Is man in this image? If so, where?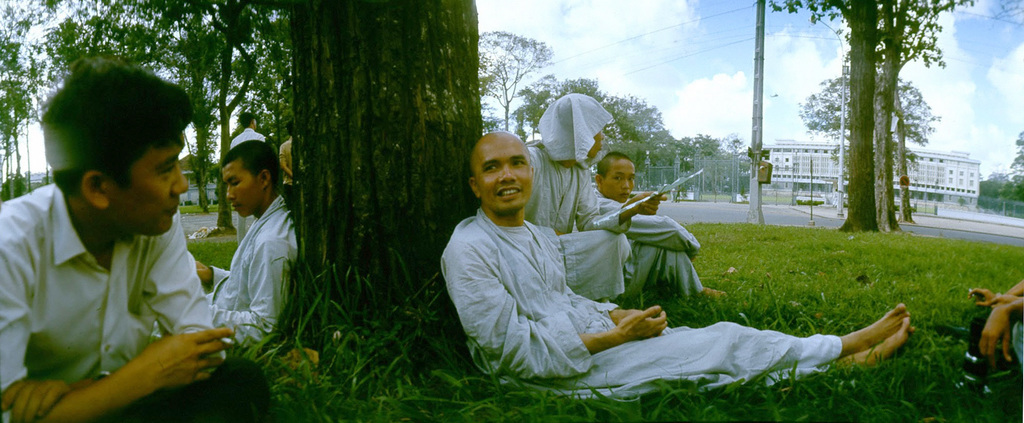
Yes, at <bbox>436, 129, 917, 400</bbox>.
